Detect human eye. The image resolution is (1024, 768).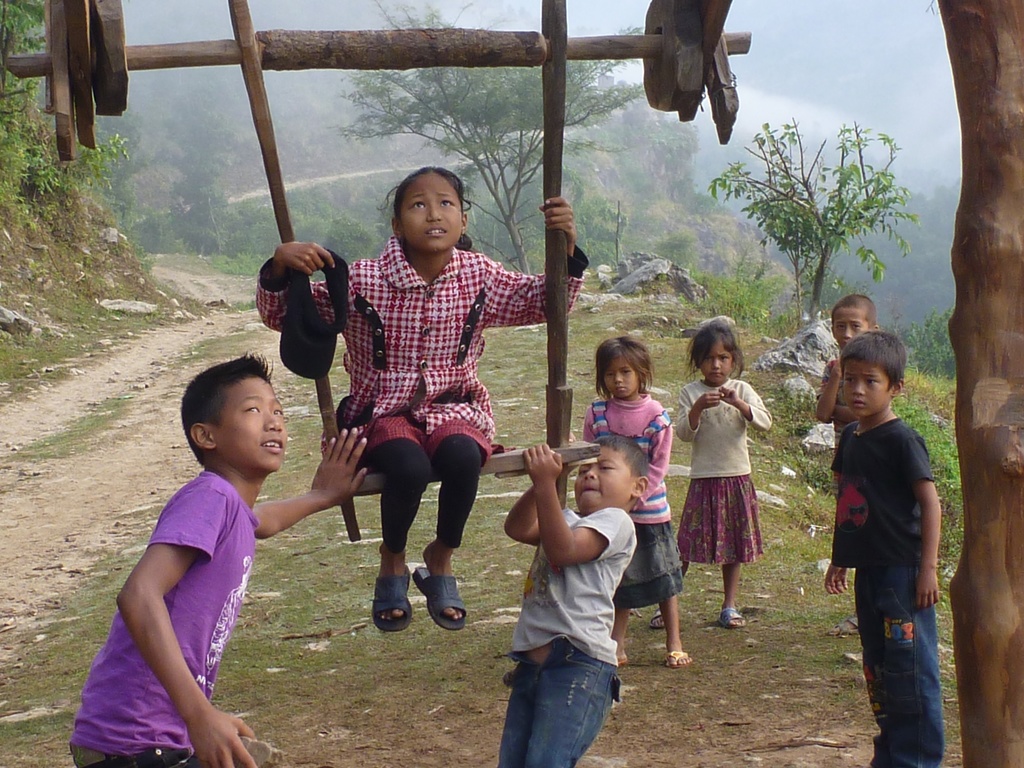
<region>849, 322, 860, 330</region>.
